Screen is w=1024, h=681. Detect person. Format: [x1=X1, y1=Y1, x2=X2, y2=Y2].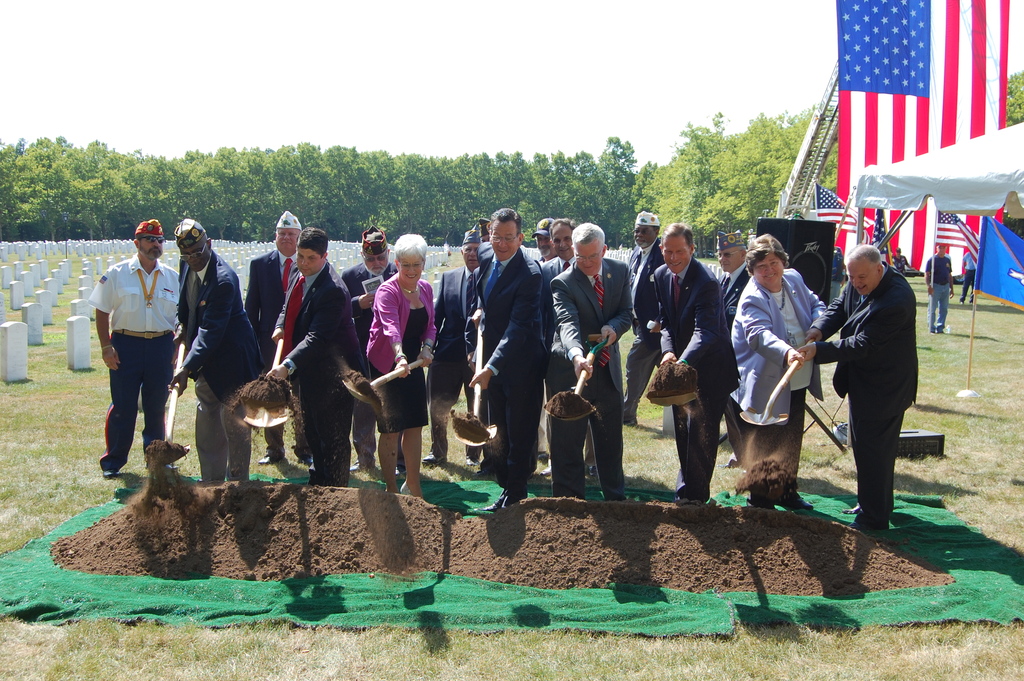
[x1=88, y1=222, x2=179, y2=498].
